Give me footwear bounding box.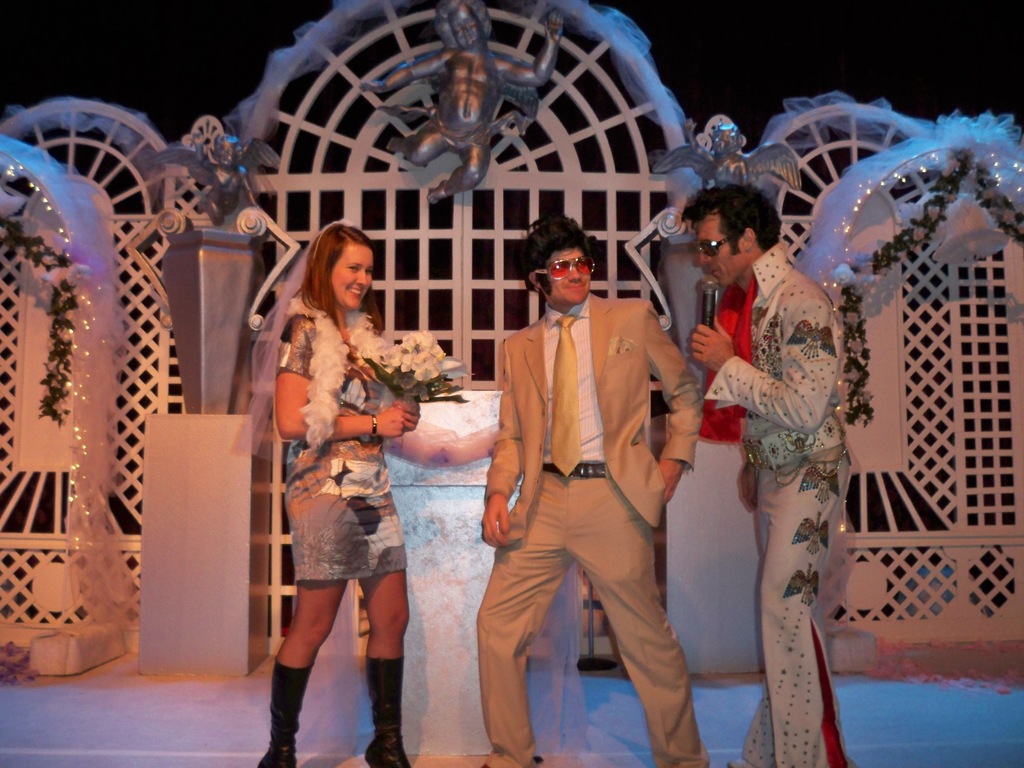
select_region(728, 758, 783, 767).
